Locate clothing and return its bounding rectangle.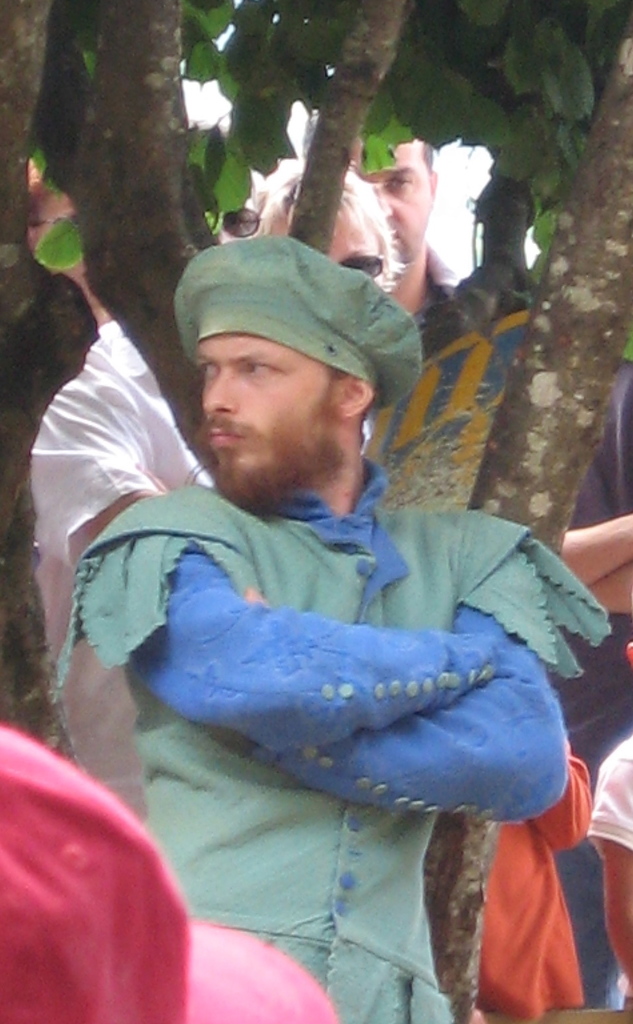
locate(69, 253, 586, 886).
